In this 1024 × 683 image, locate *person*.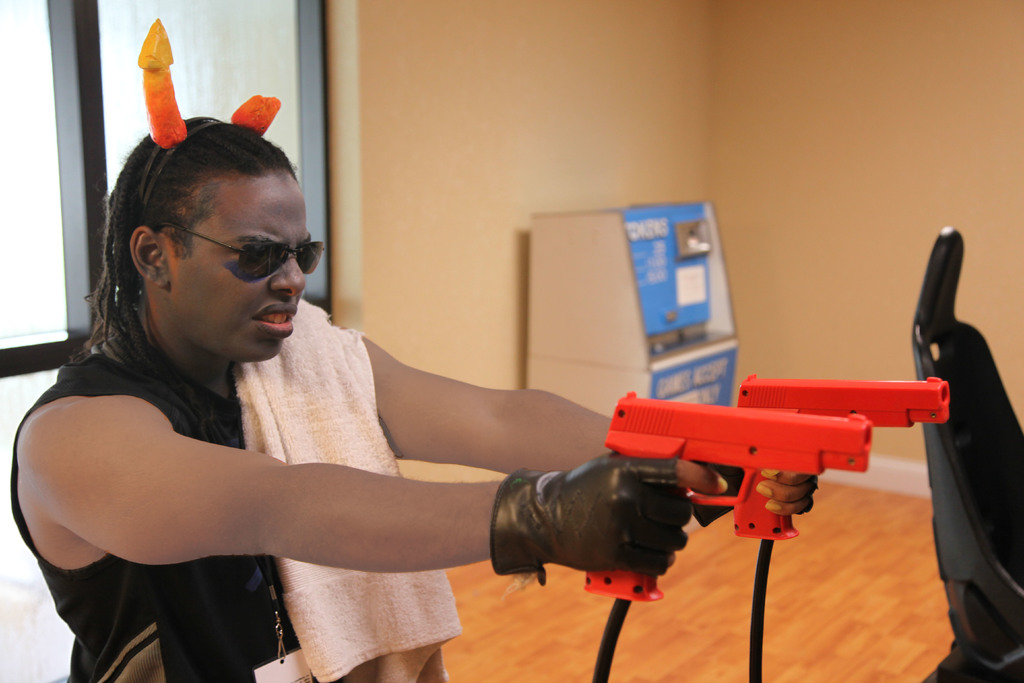
Bounding box: bbox=[6, 110, 823, 682].
